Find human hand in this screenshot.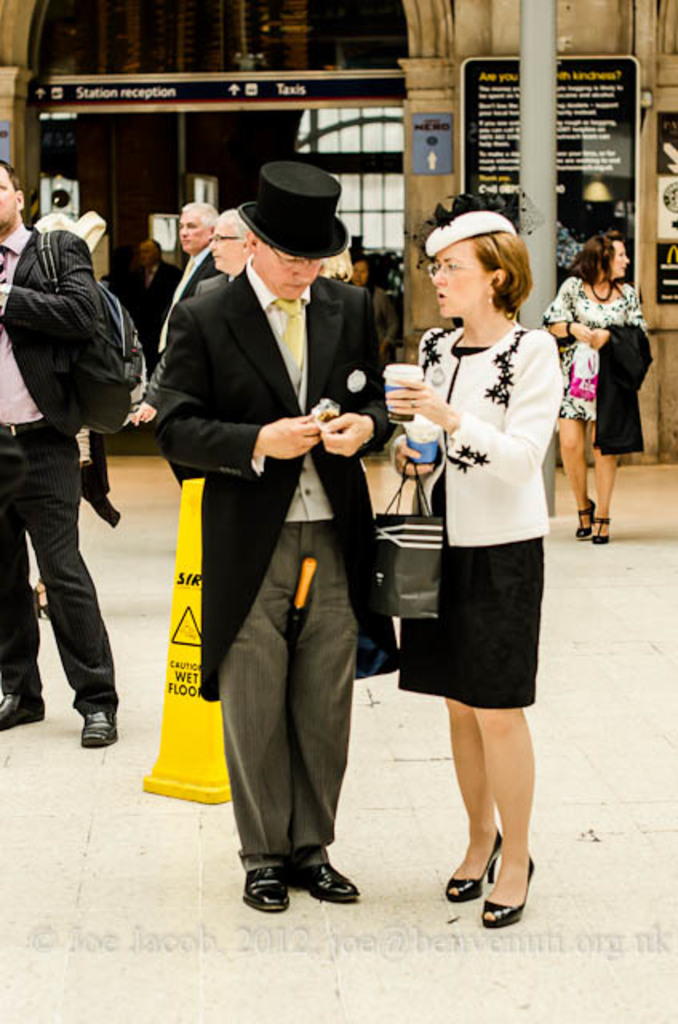
The bounding box for human hand is (569, 318, 592, 344).
